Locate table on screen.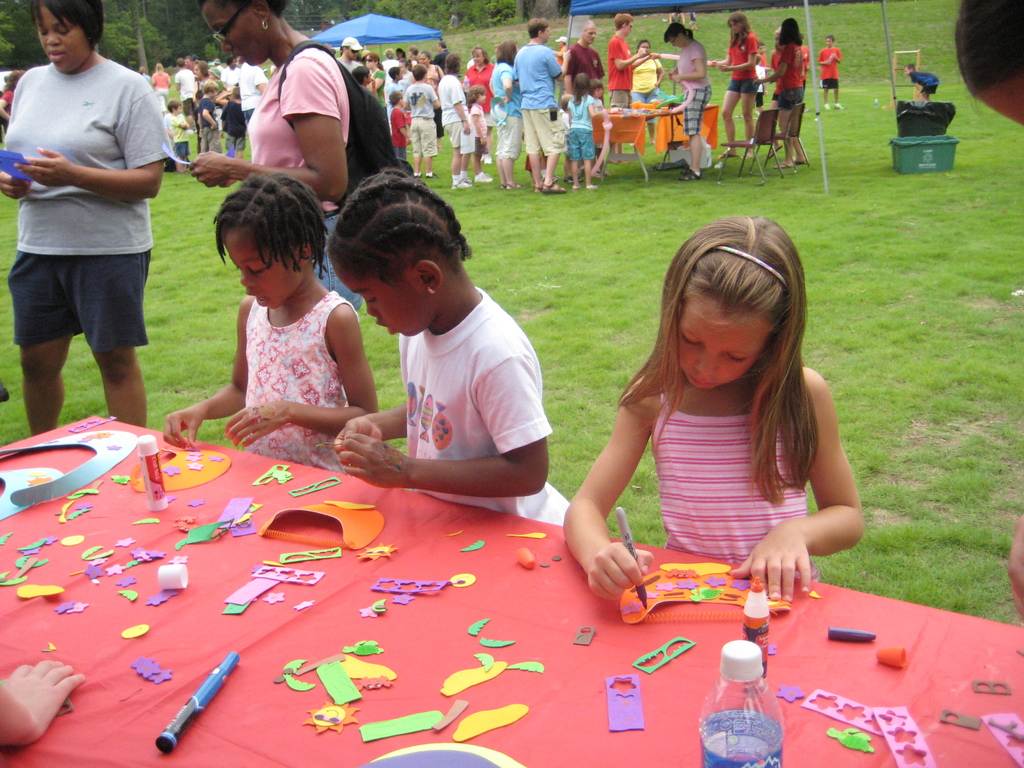
On screen at box(0, 415, 1023, 767).
